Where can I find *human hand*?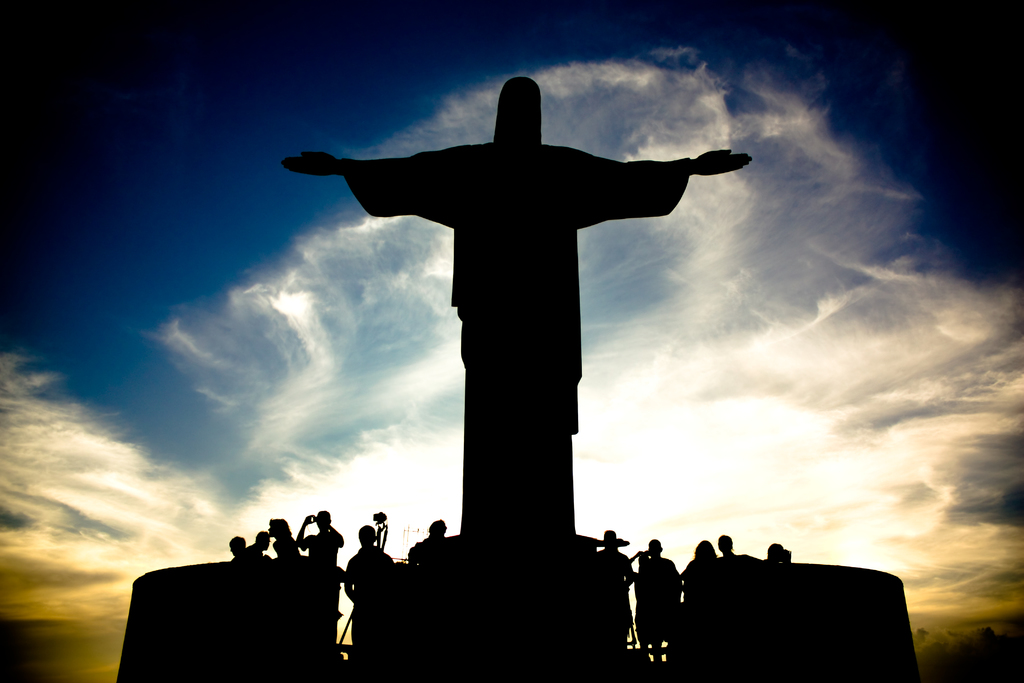
You can find it at pyautogui.locateOnScreen(280, 151, 344, 180).
